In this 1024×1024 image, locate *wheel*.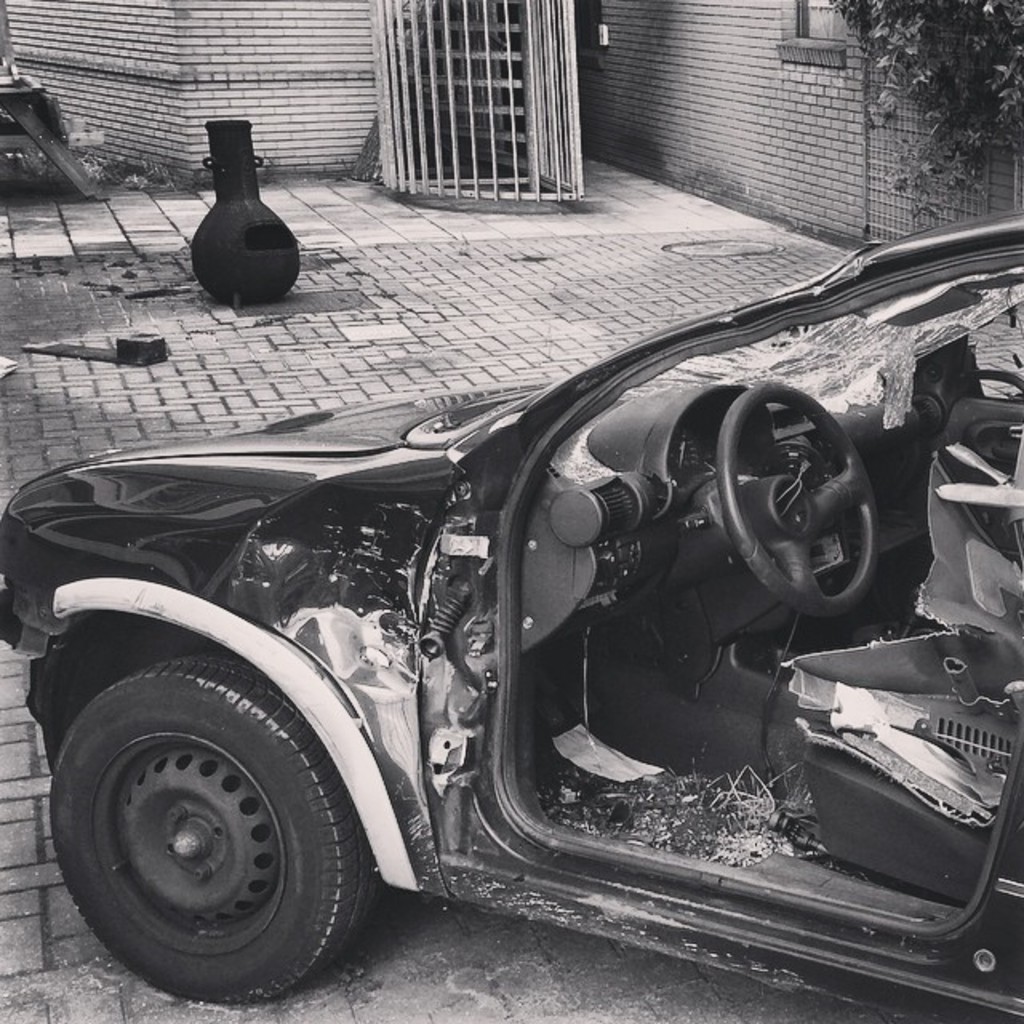
Bounding box: (x1=51, y1=672, x2=381, y2=989).
